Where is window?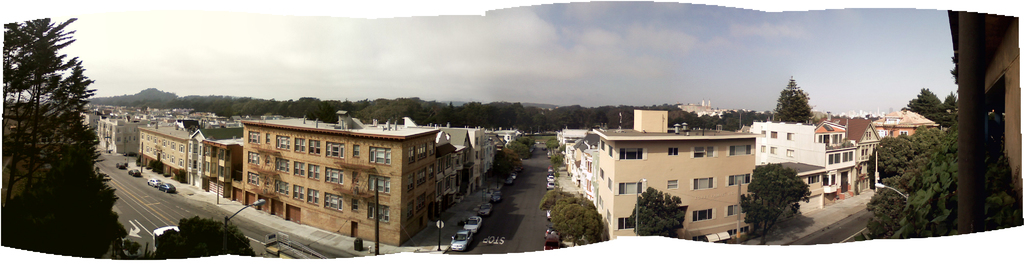
416:141:428:158.
